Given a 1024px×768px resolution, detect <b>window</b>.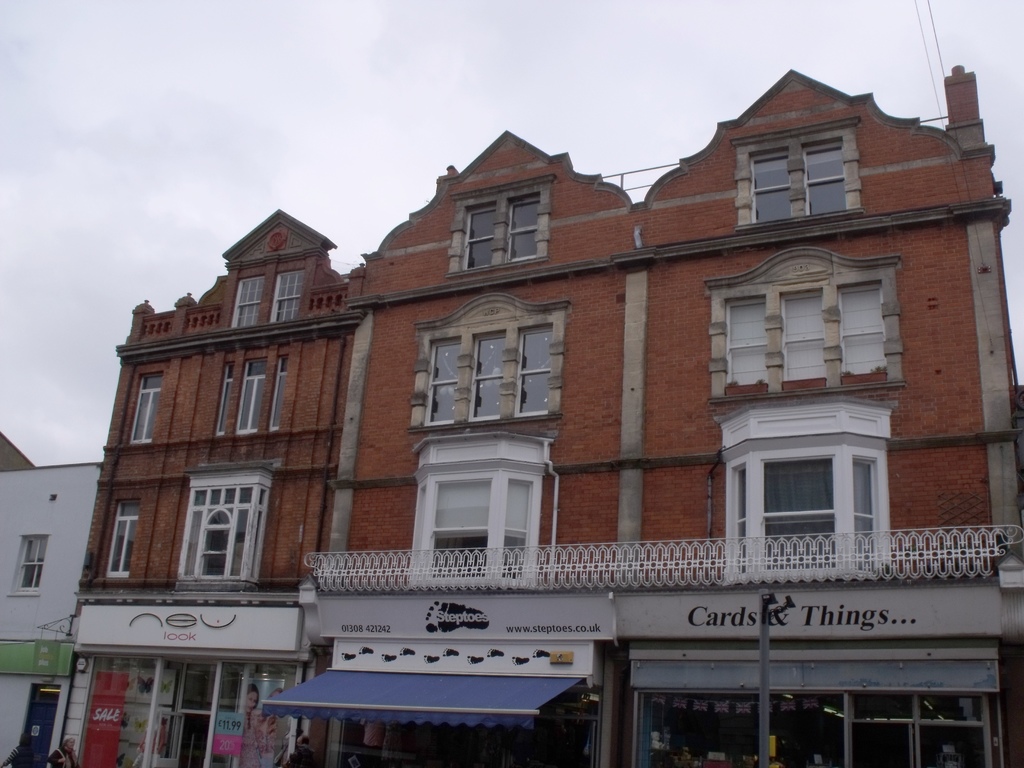
region(211, 362, 237, 437).
